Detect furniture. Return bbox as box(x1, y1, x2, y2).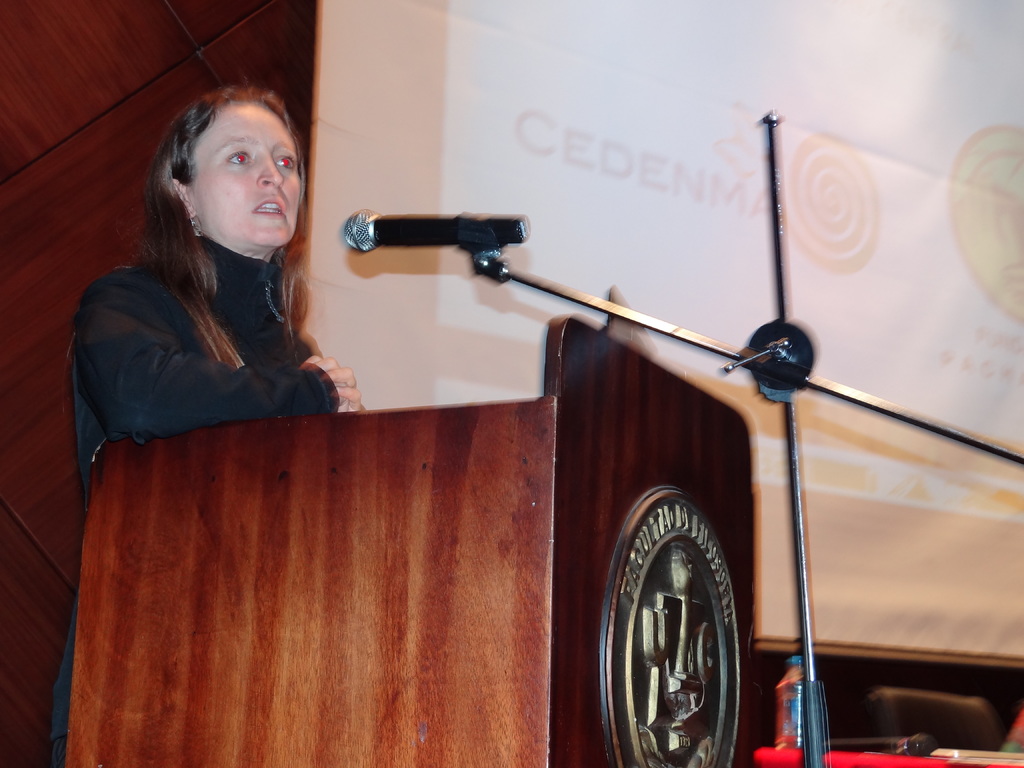
box(64, 314, 755, 767).
